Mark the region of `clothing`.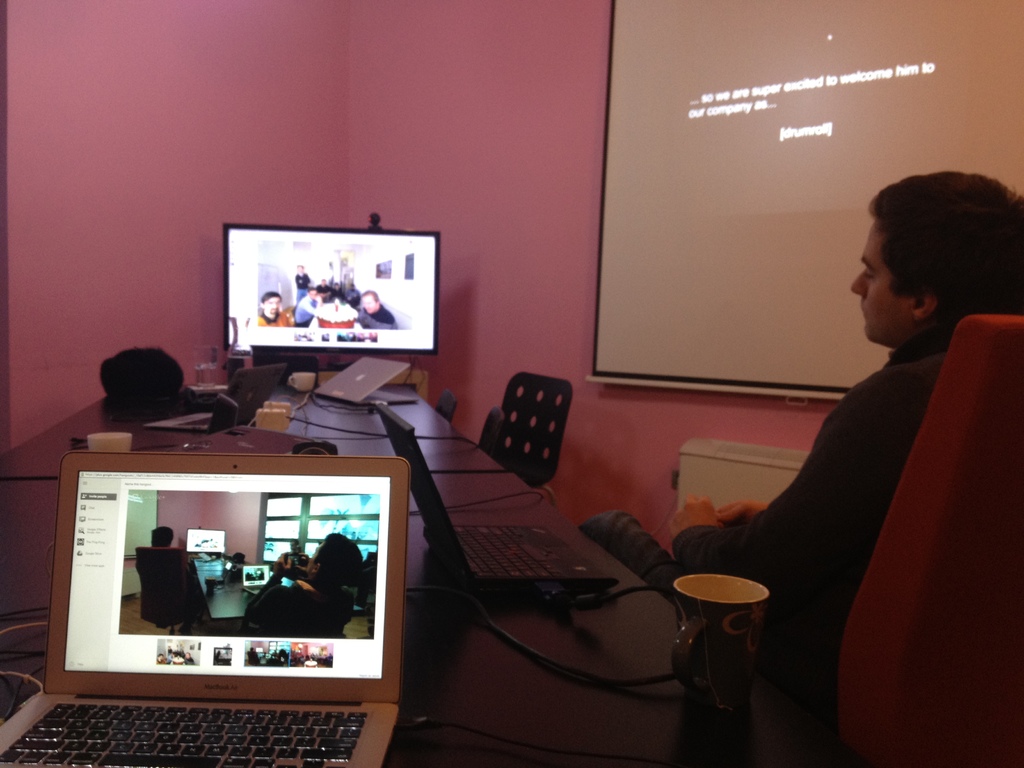
Region: region(561, 317, 952, 700).
